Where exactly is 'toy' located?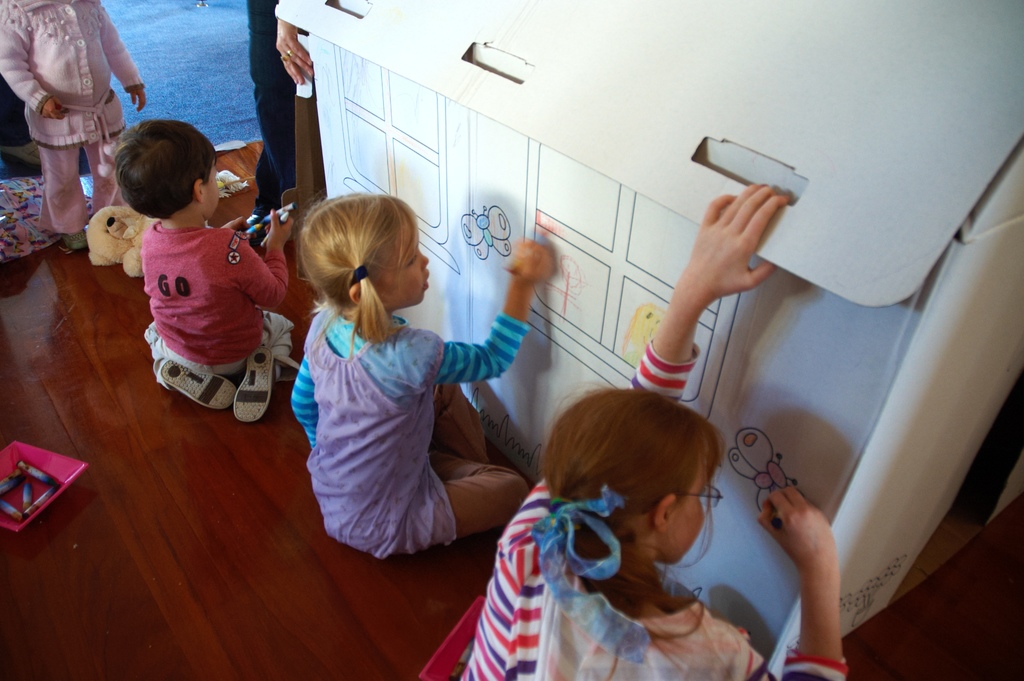
Its bounding box is detection(85, 202, 165, 275).
